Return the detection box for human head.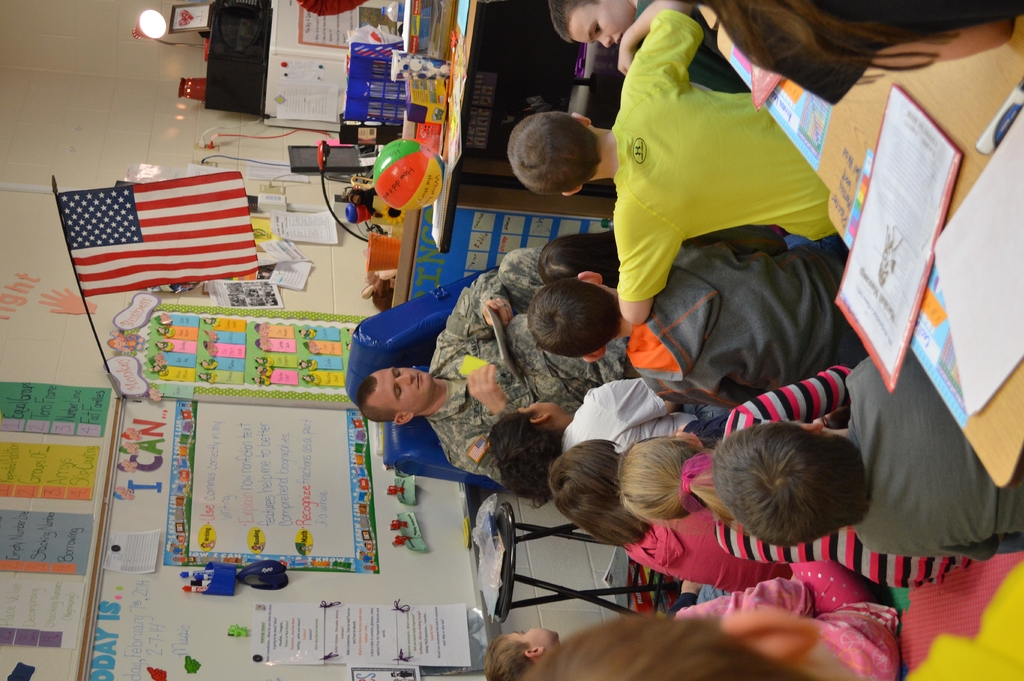
615,435,701,523.
